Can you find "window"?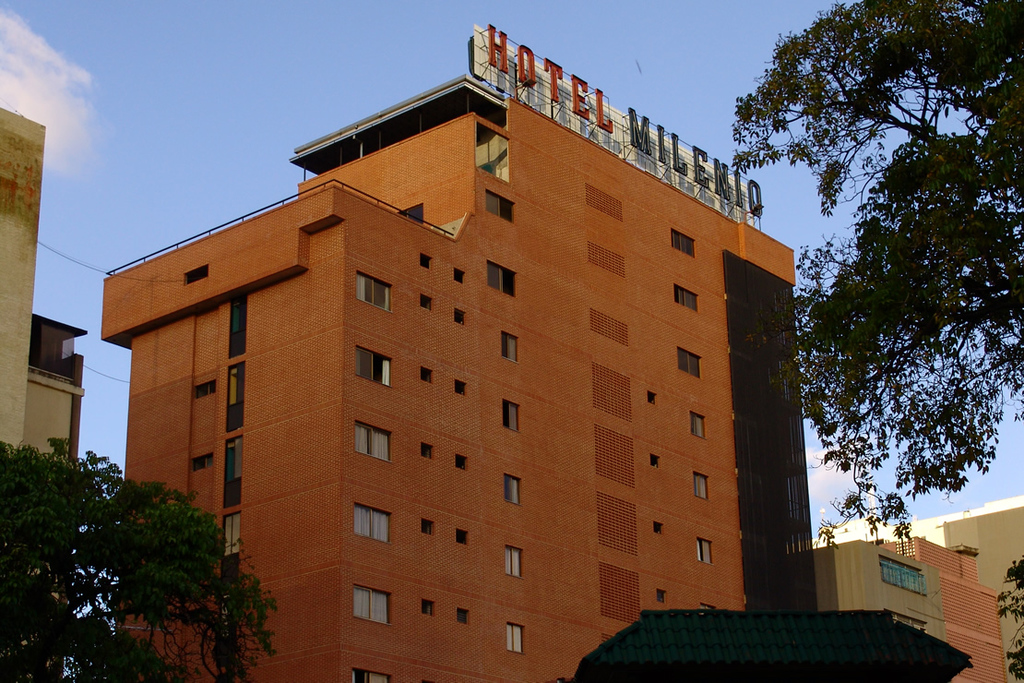
Yes, bounding box: bbox=(506, 621, 525, 657).
